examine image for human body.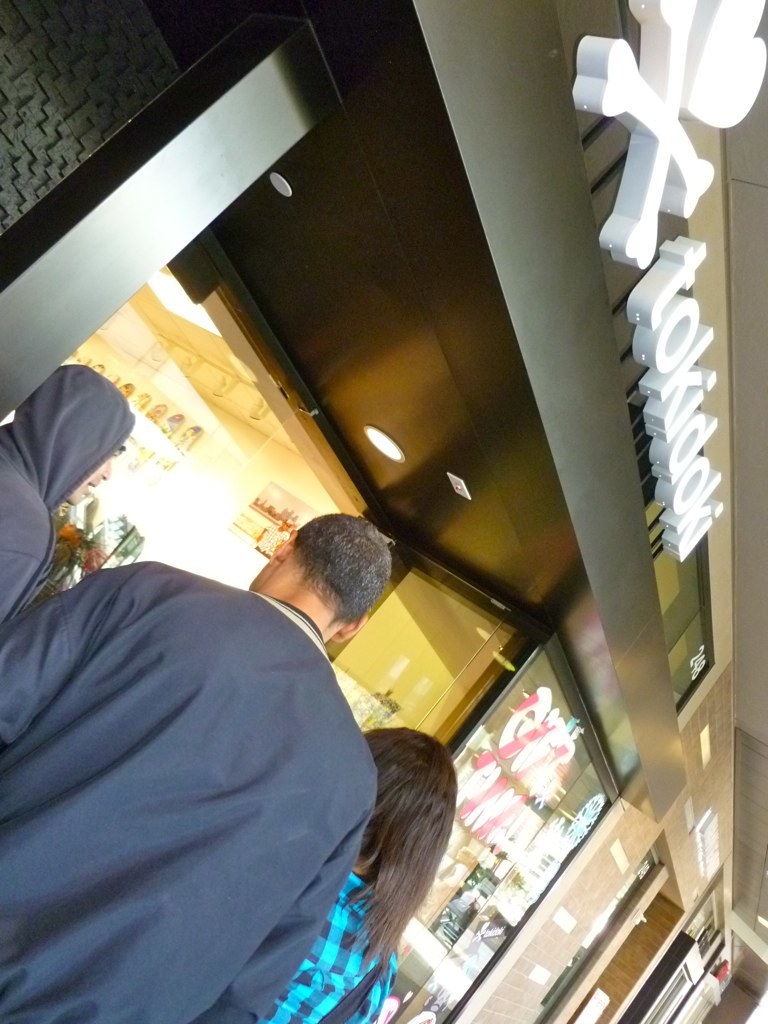
Examination result: <region>0, 419, 53, 637</region>.
